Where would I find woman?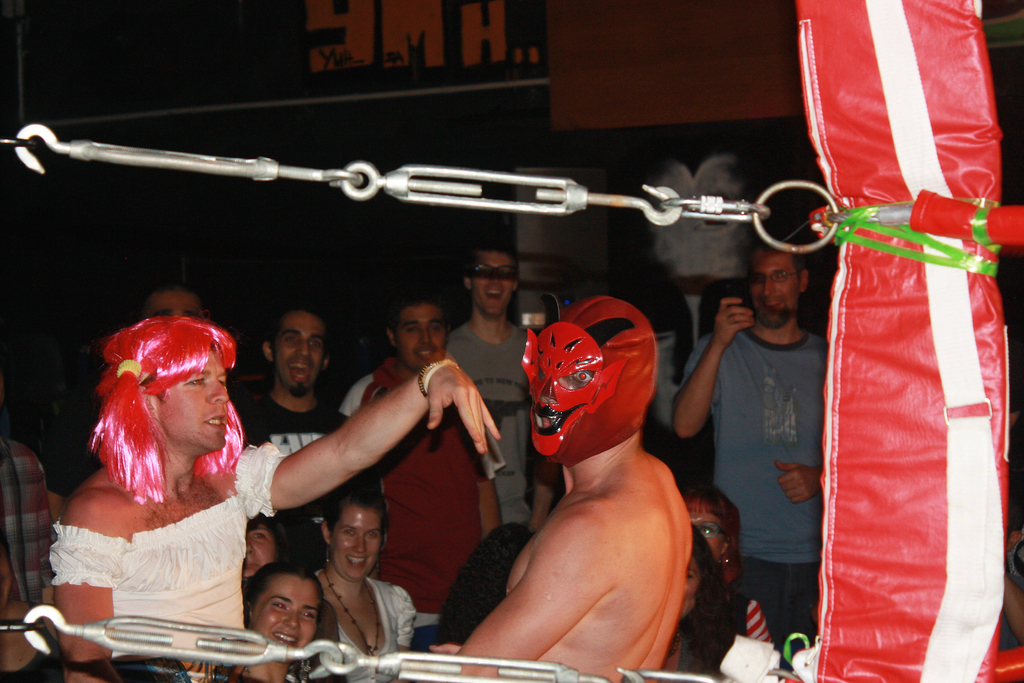
At x1=49 y1=319 x2=495 y2=682.
